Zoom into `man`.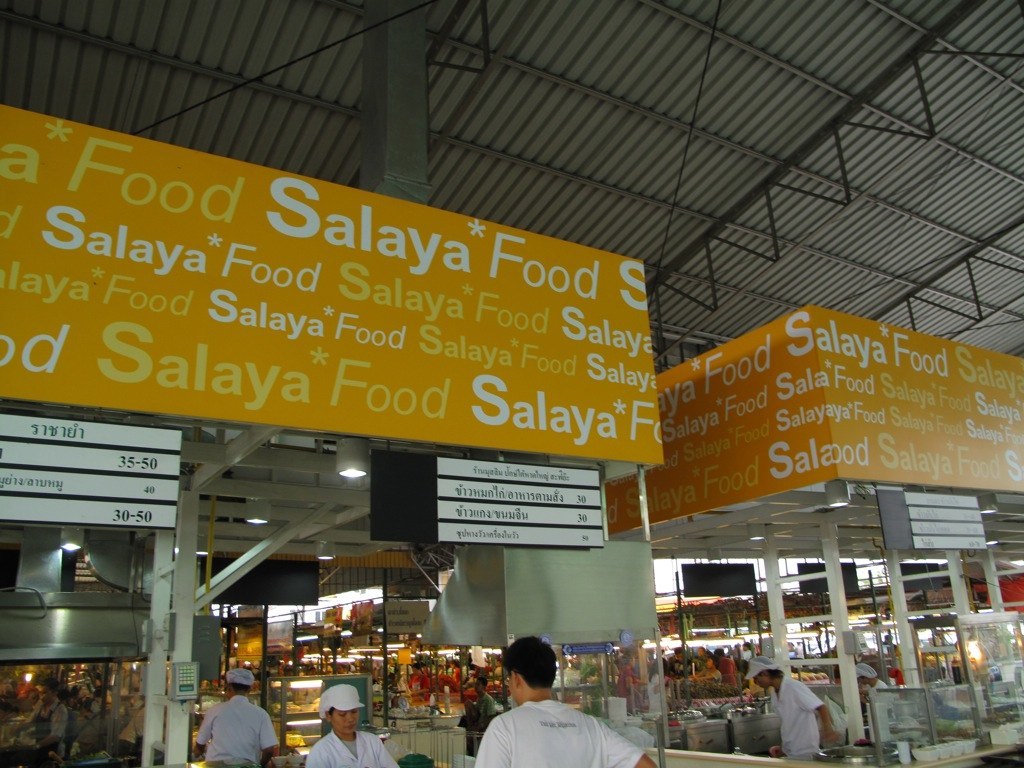
Zoom target: bbox=(196, 669, 283, 767).
